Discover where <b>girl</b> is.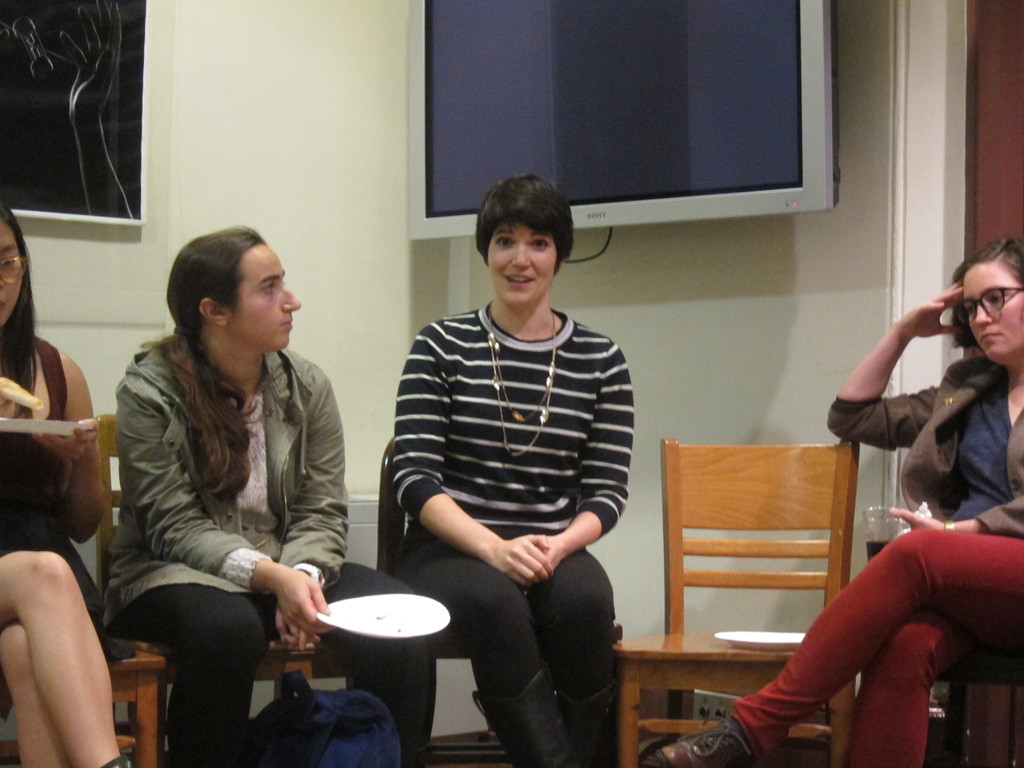
Discovered at (652, 240, 1023, 766).
